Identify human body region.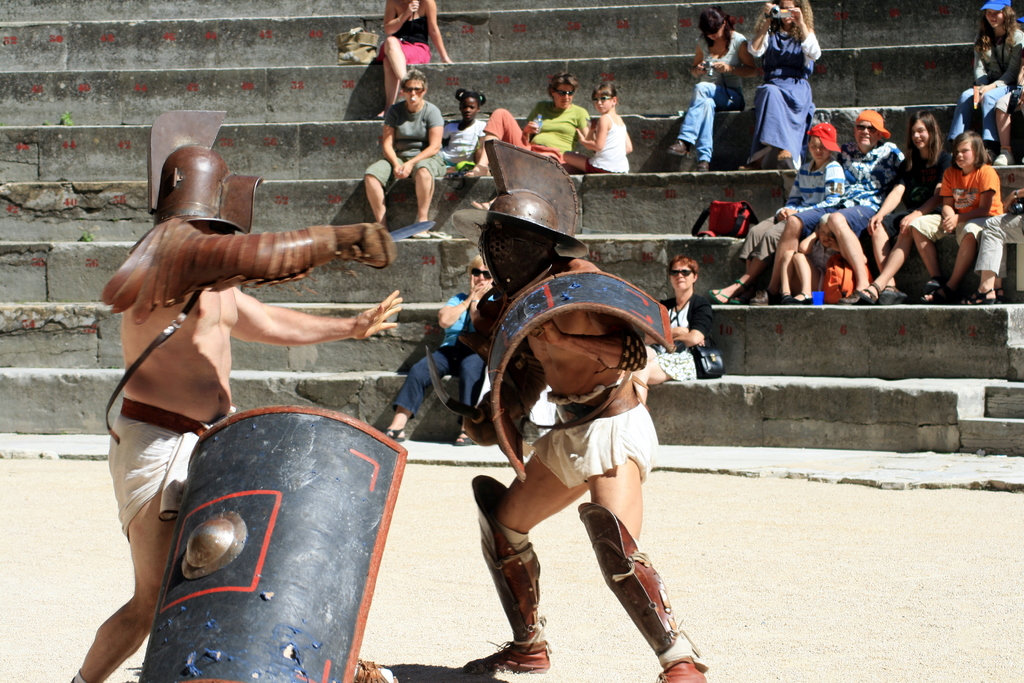
Region: (x1=374, y1=261, x2=491, y2=446).
